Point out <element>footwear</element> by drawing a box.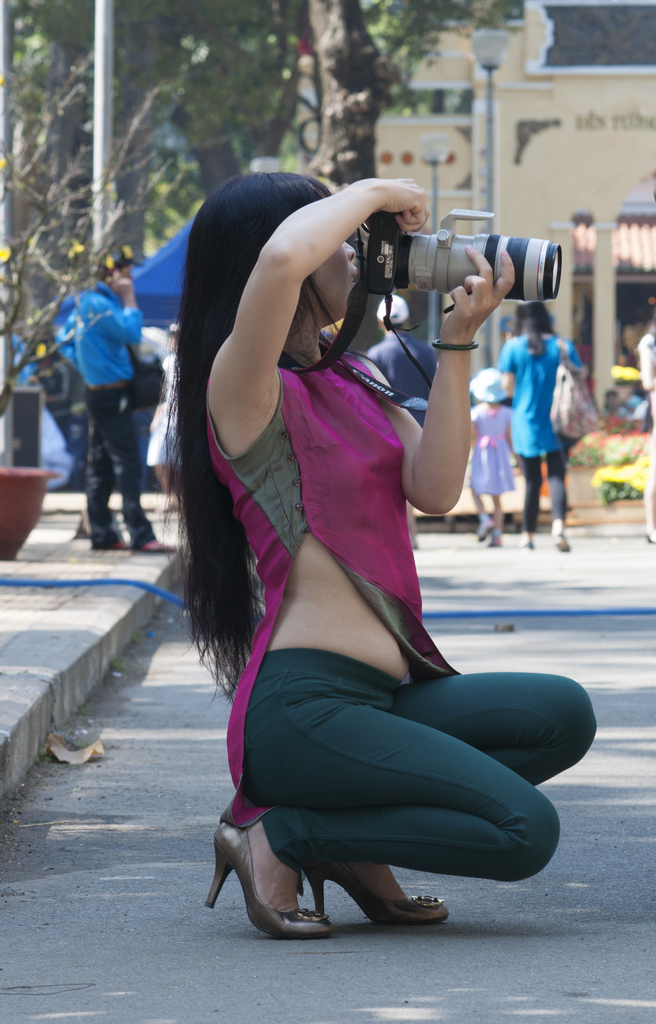
[left=552, top=532, right=570, bottom=554].
